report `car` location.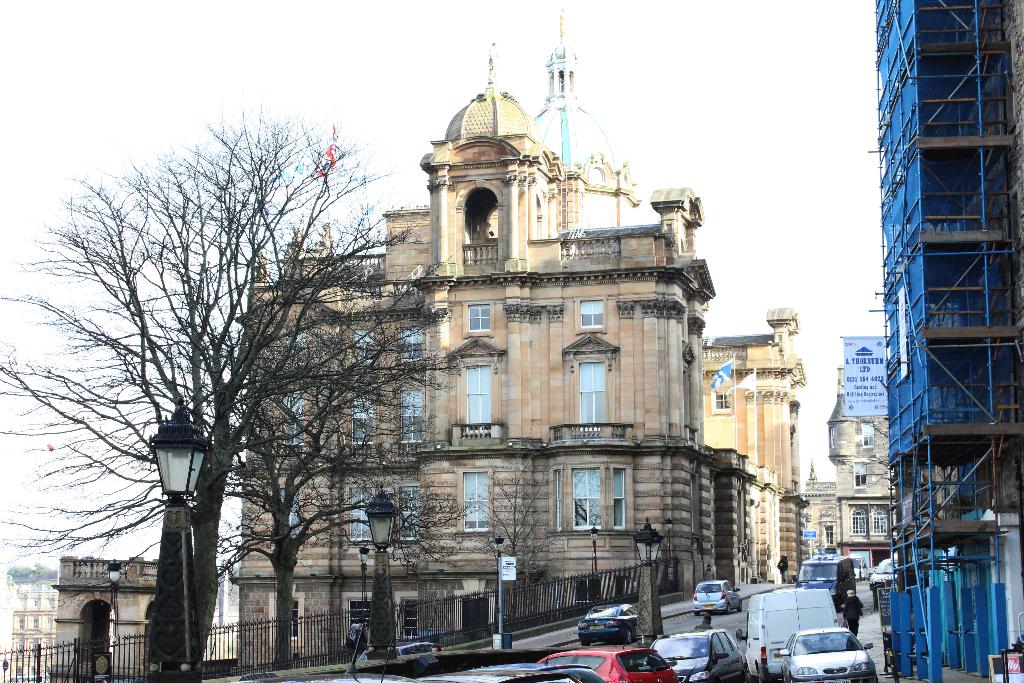
Report: [left=362, top=639, right=446, bottom=662].
